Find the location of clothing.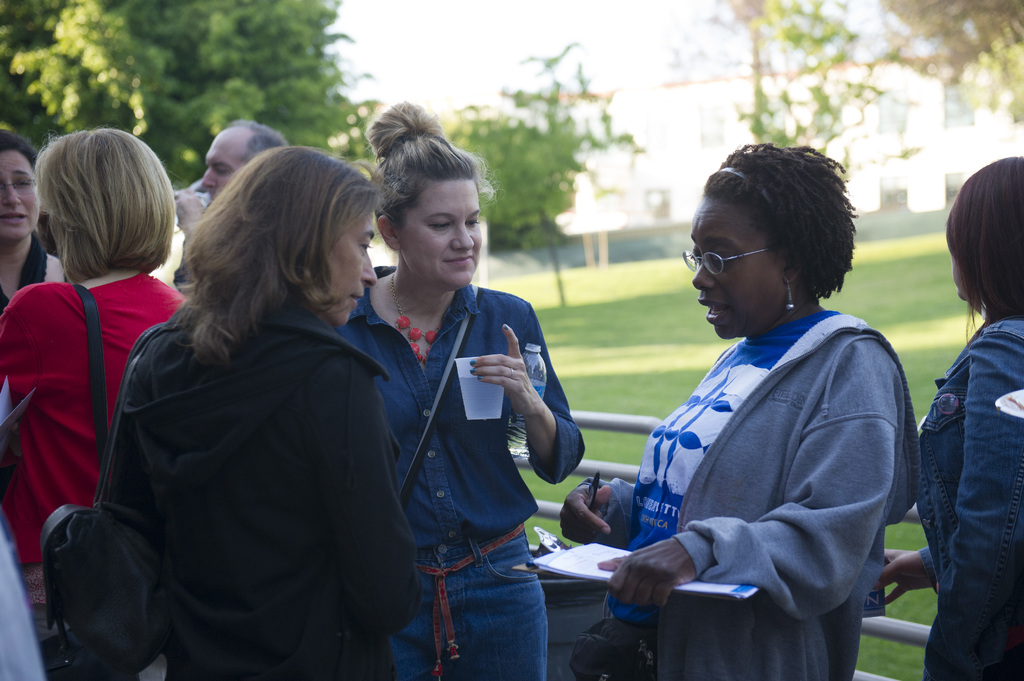
Location: [left=330, top=273, right=590, bottom=680].
